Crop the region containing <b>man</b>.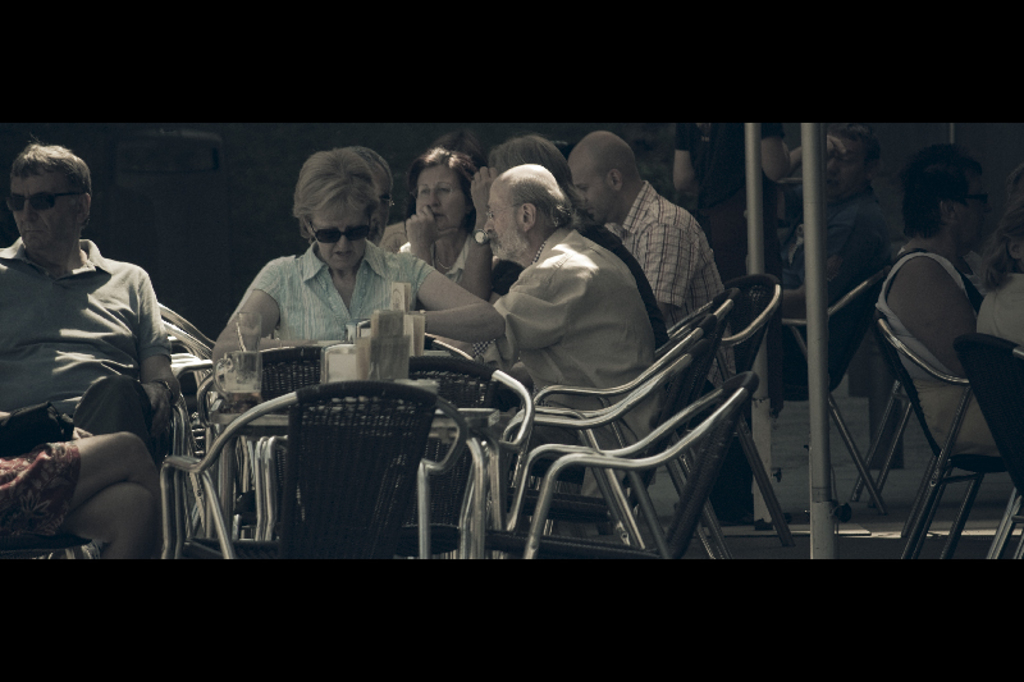
Crop region: [left=739, top=116, right=904, bottom=398].
